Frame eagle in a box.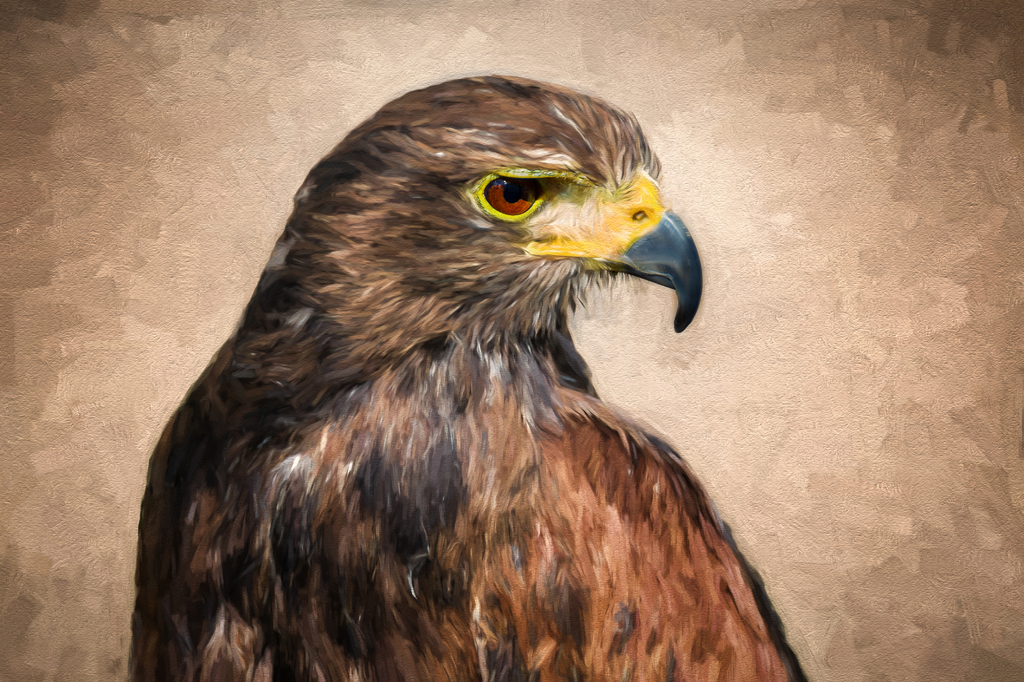
detection(123, 74, 810, 681).
